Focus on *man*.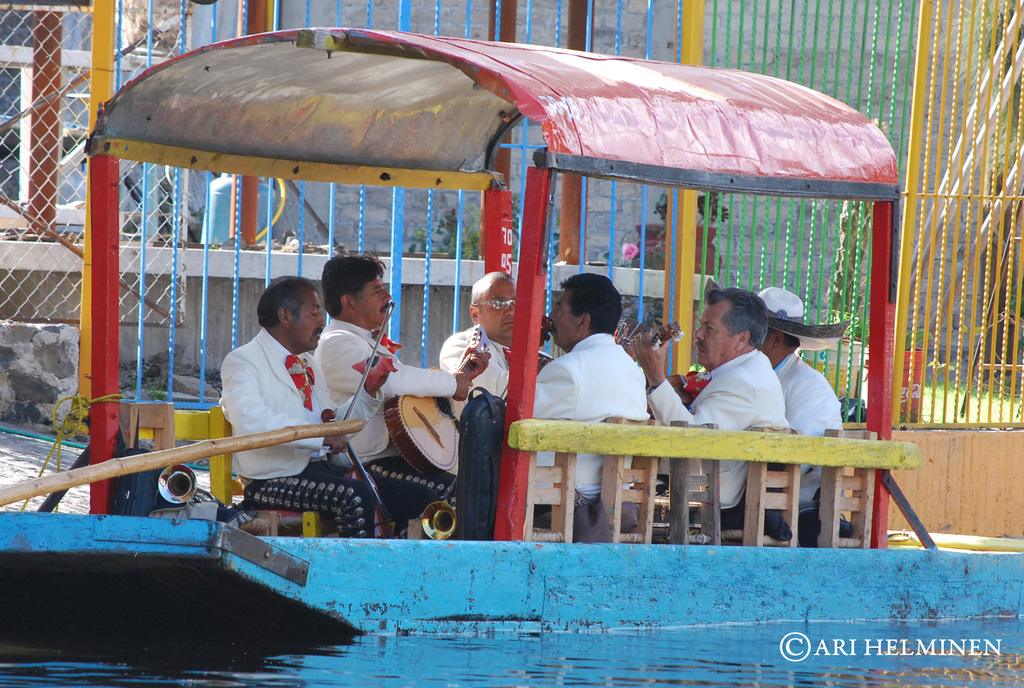
Focused at bbox=(436, 270, 595, 535).
